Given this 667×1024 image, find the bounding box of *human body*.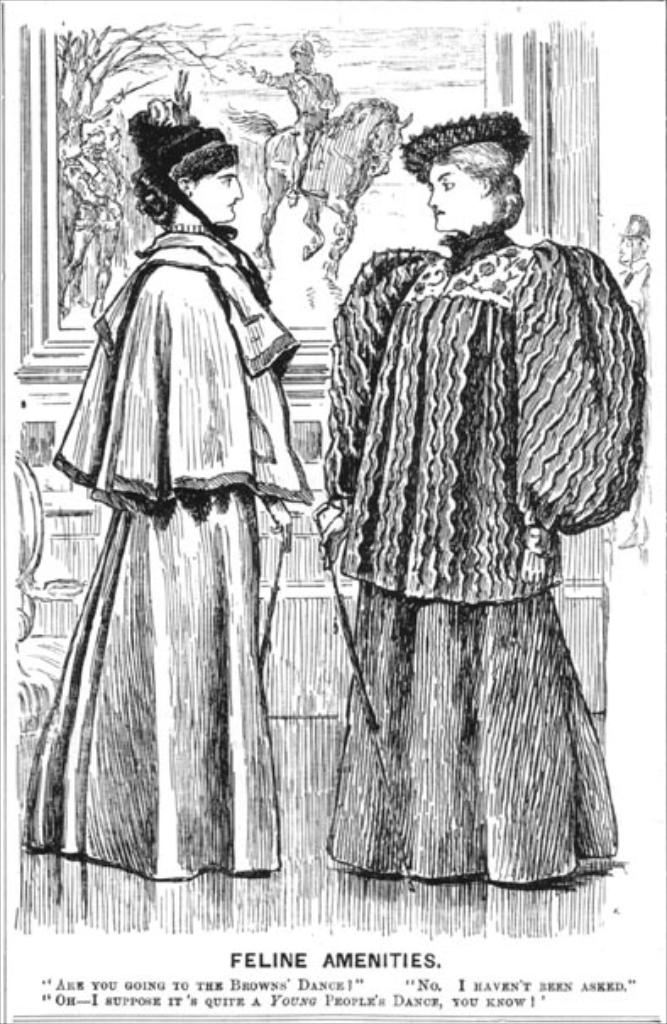
239 64 349 206.
